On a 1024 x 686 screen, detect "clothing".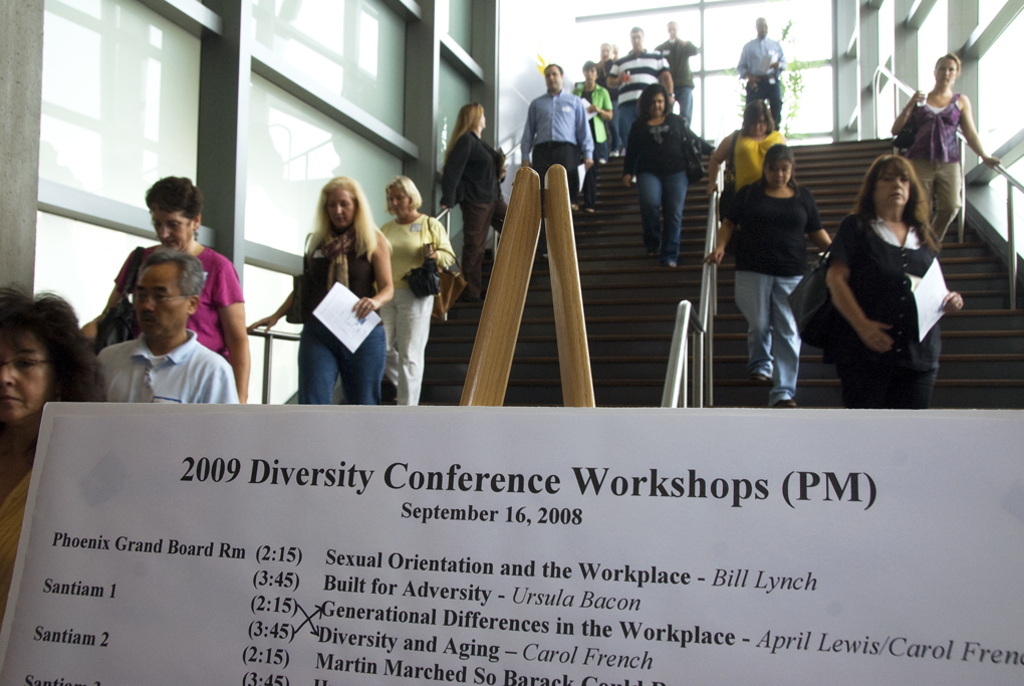
441:123:508:298.
